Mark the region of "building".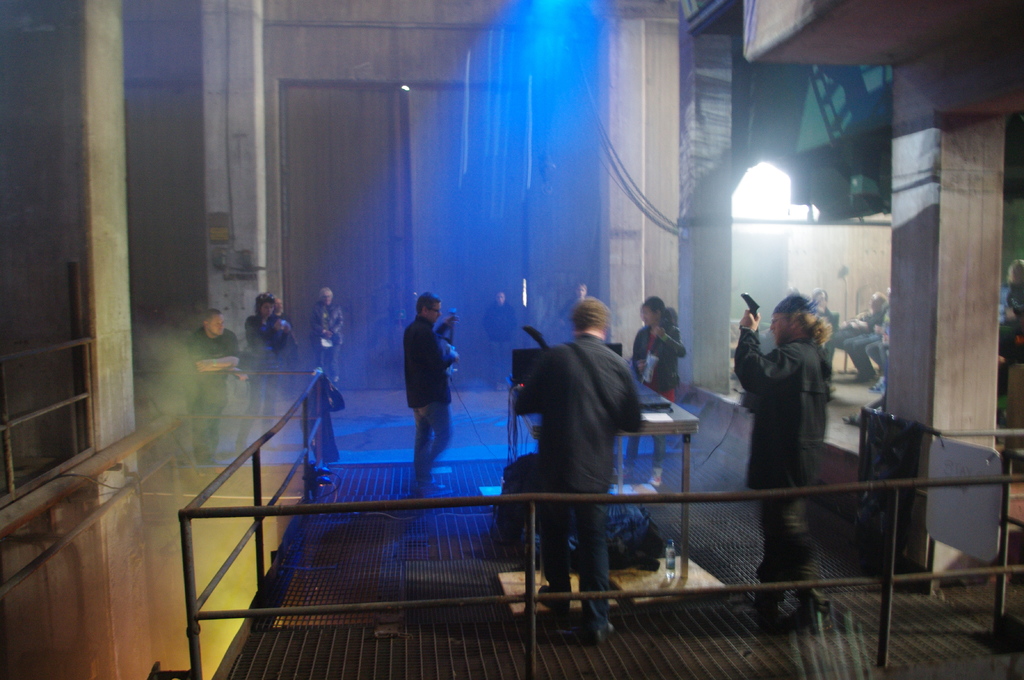
Region: Rect(0, 4, 1023, 677).
